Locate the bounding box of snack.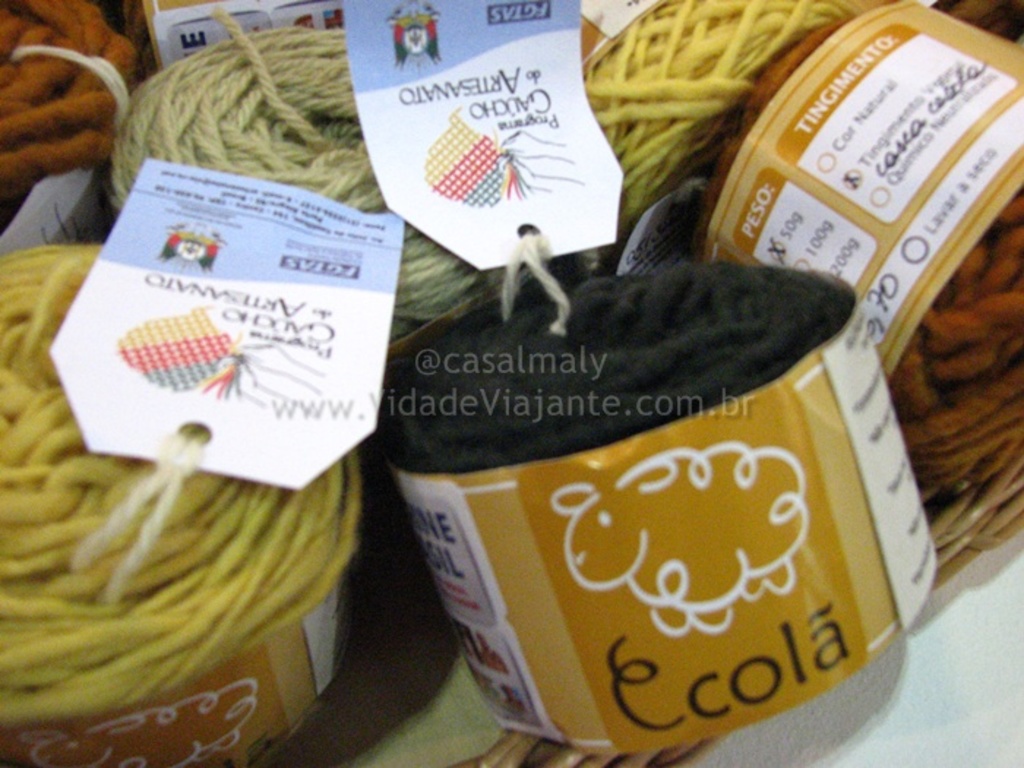
Bounding box: region(0, 32, 121, 228).
